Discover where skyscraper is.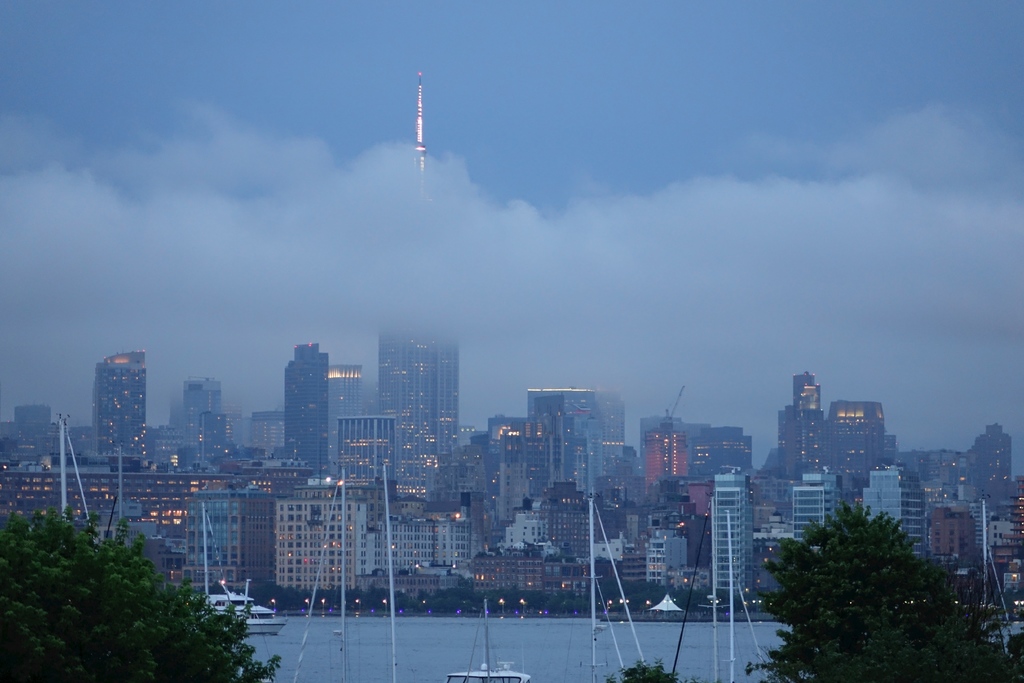
Discovered at region(644, 427, 688, 508).
